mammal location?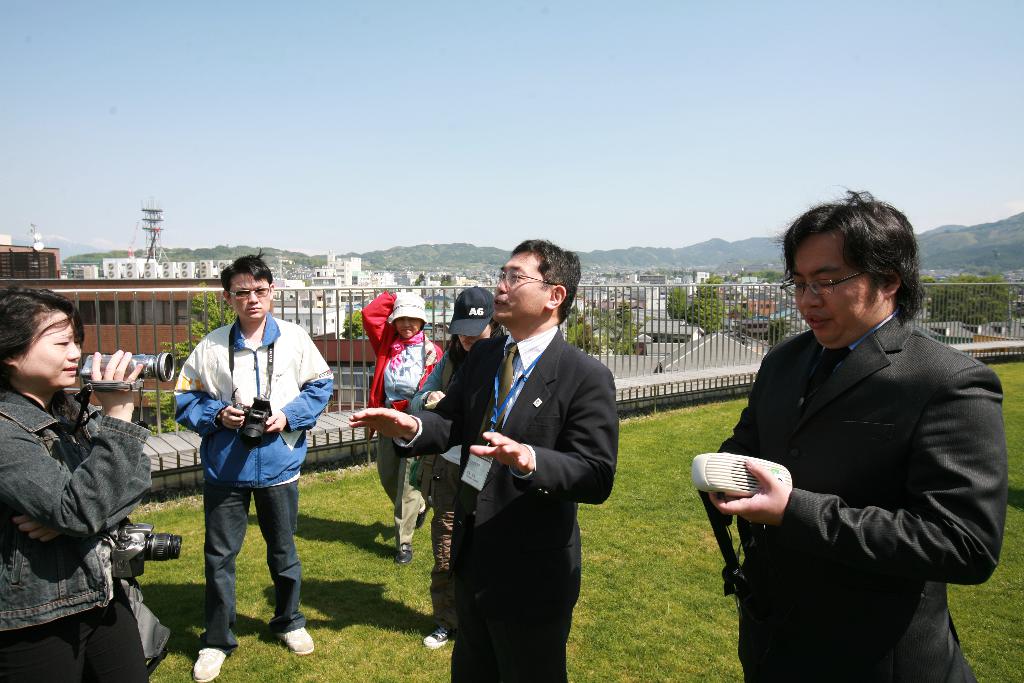
locate(347, 236, 618, 682)
